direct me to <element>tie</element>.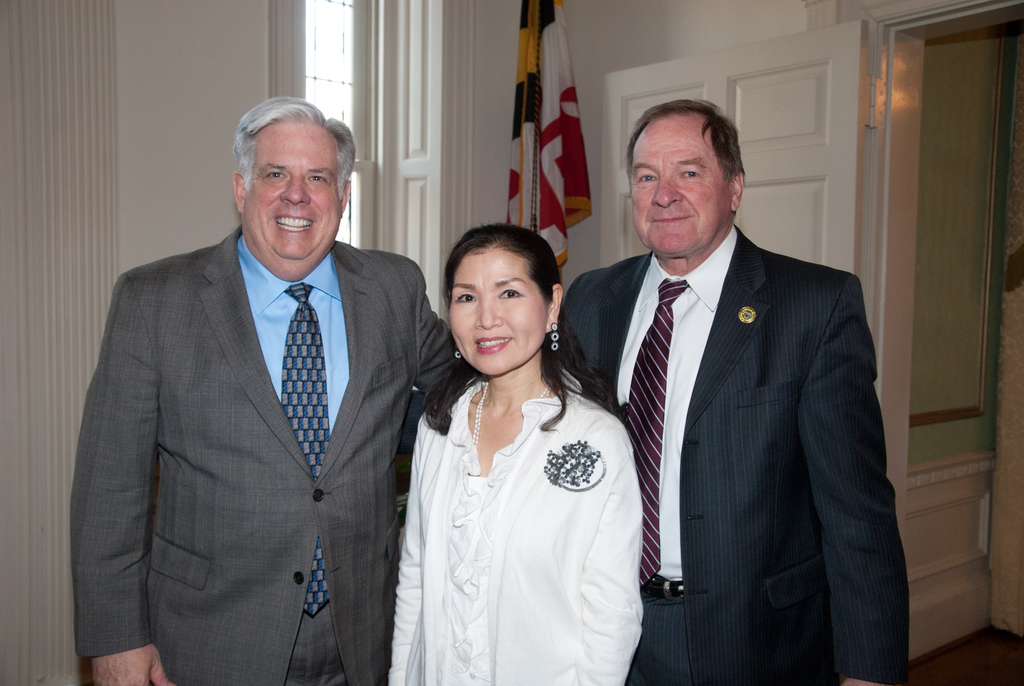
Direction: [279,279,332,619].
